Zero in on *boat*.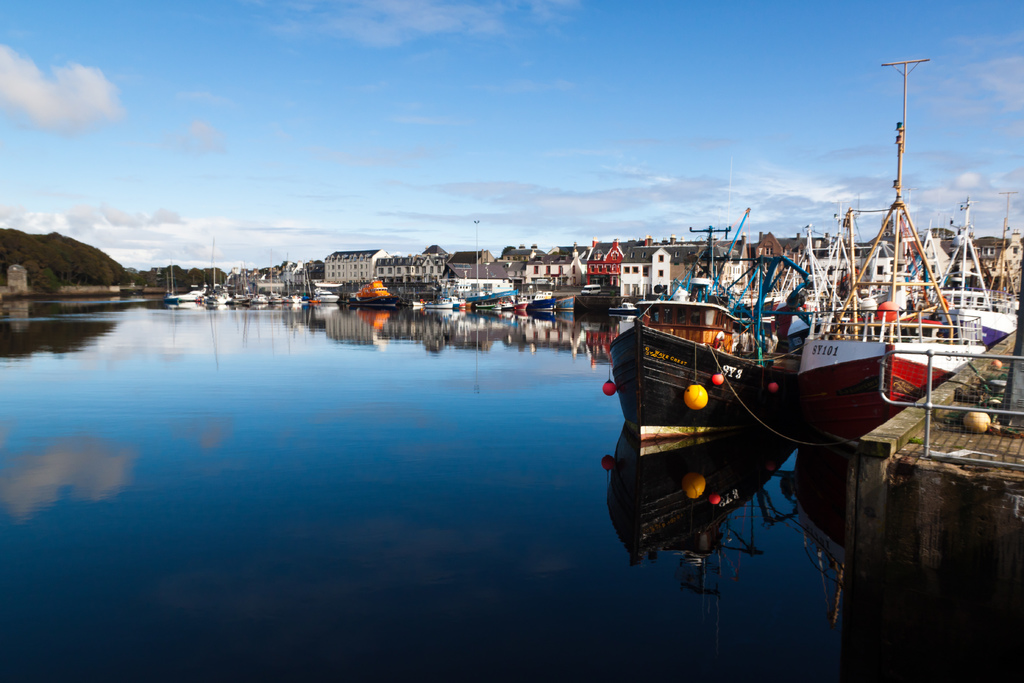
Zeroed in: 461,282,468,311.
